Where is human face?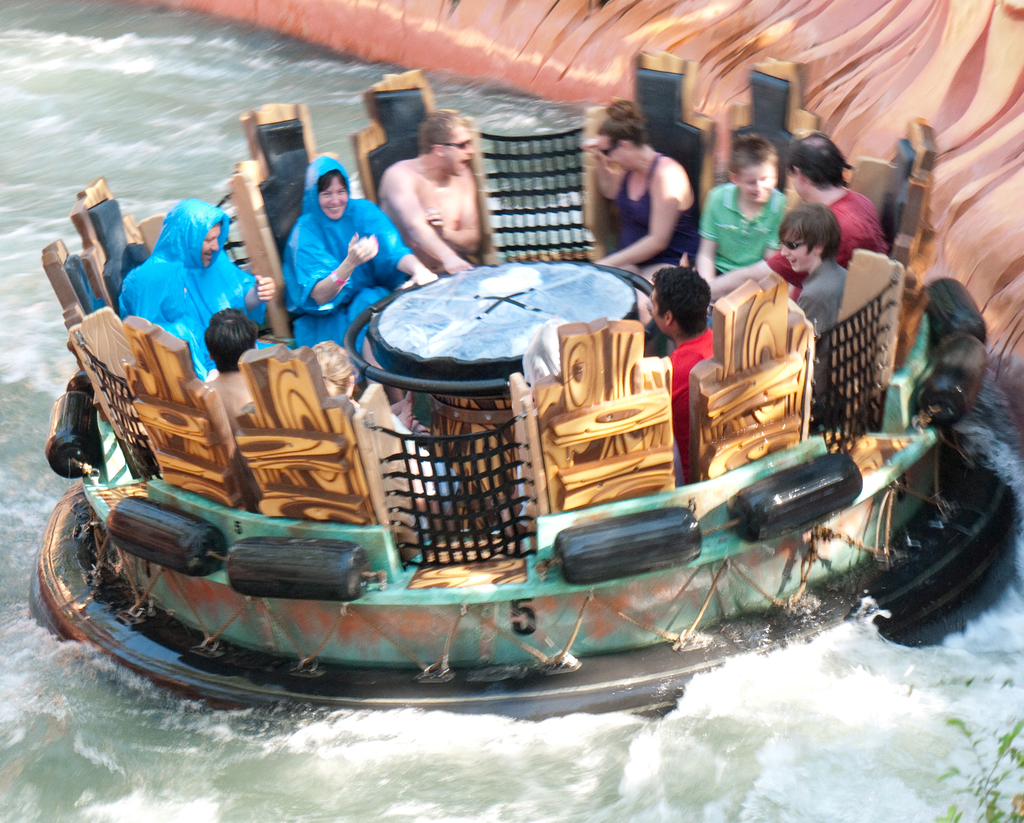
bbox(739, 163, 773, 202).
